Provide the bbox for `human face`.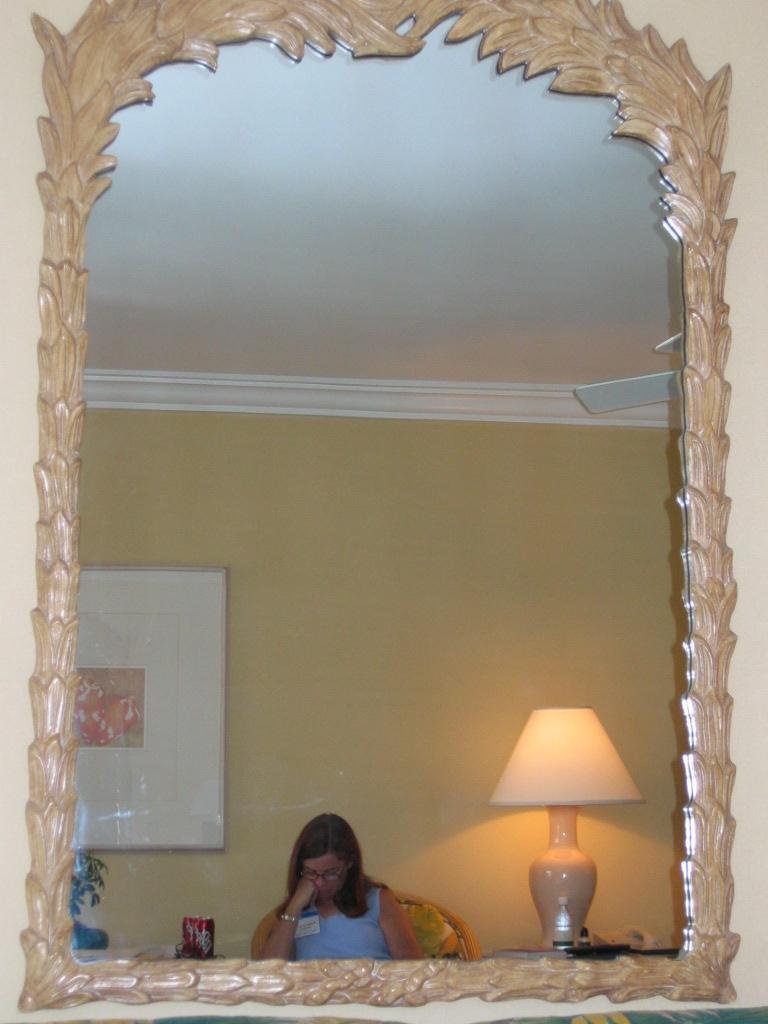
[305,843,344,901].
